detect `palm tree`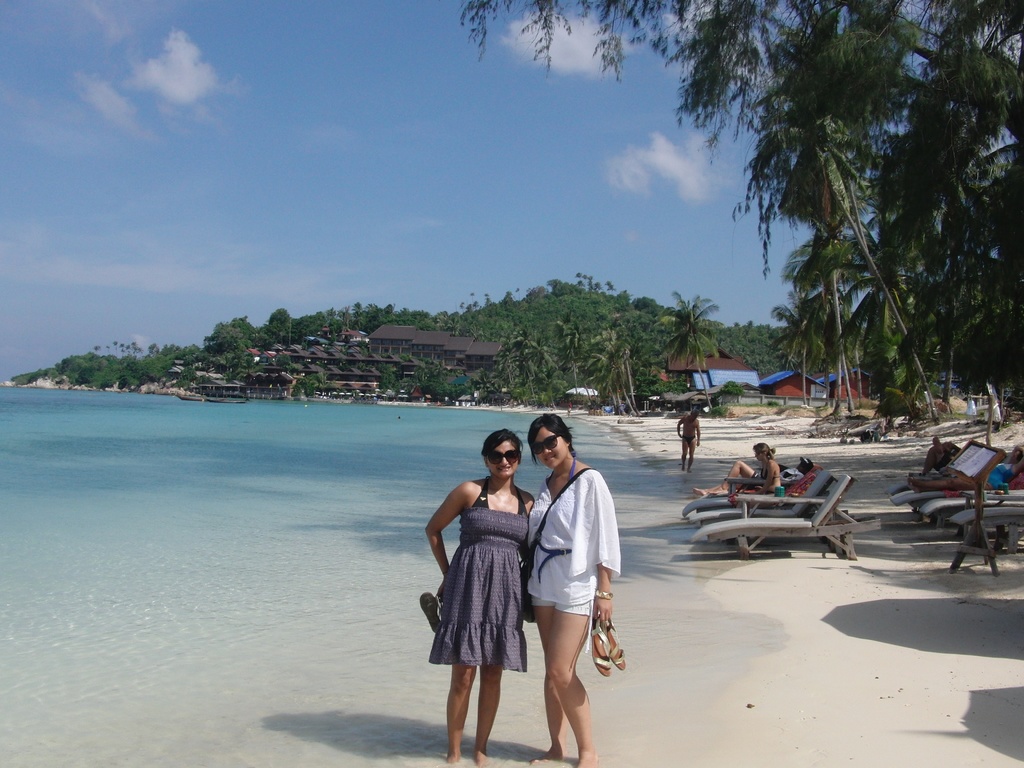
(758, 109, 941, 424)
